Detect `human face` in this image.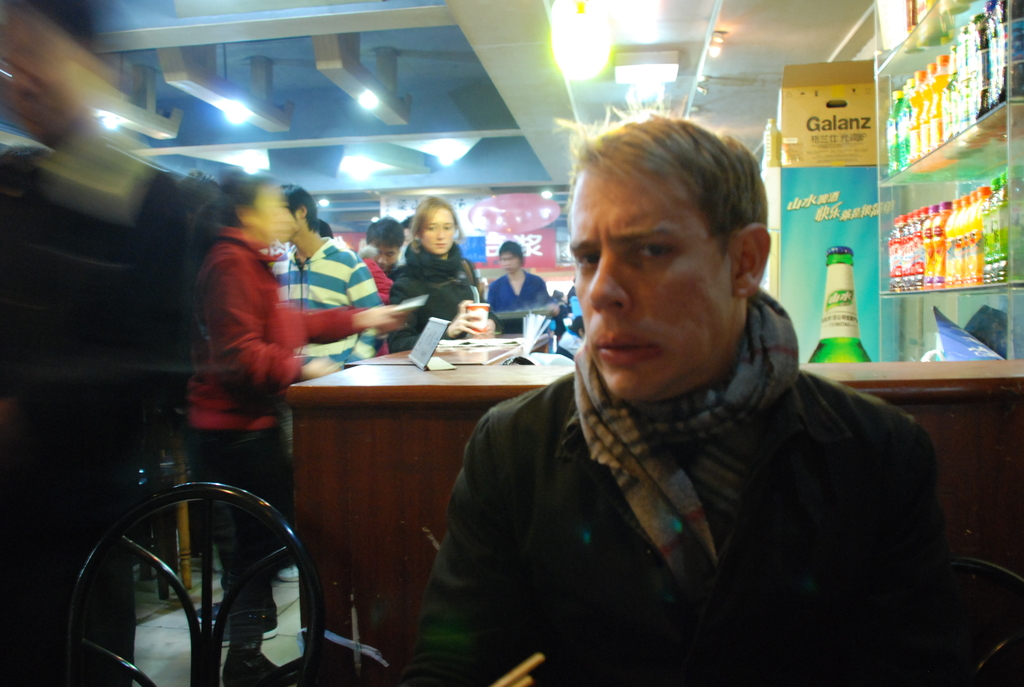
Detection: pyautogui.locateOnScreen(273, 203, 299, 242).
